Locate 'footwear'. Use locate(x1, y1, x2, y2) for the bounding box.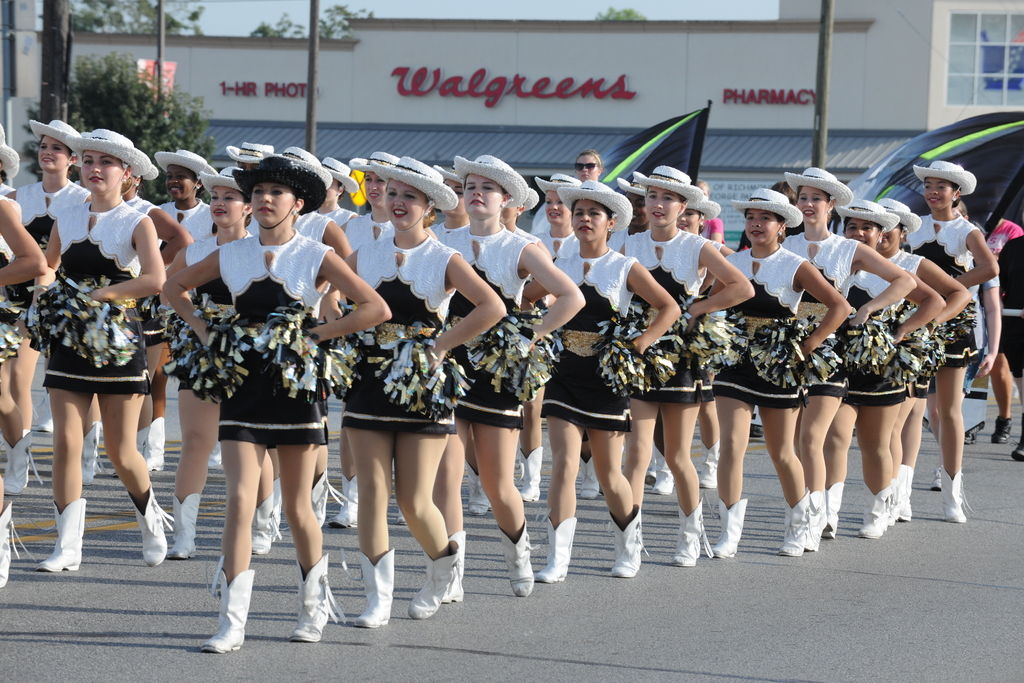
locate(198, 555, 255, 658).
